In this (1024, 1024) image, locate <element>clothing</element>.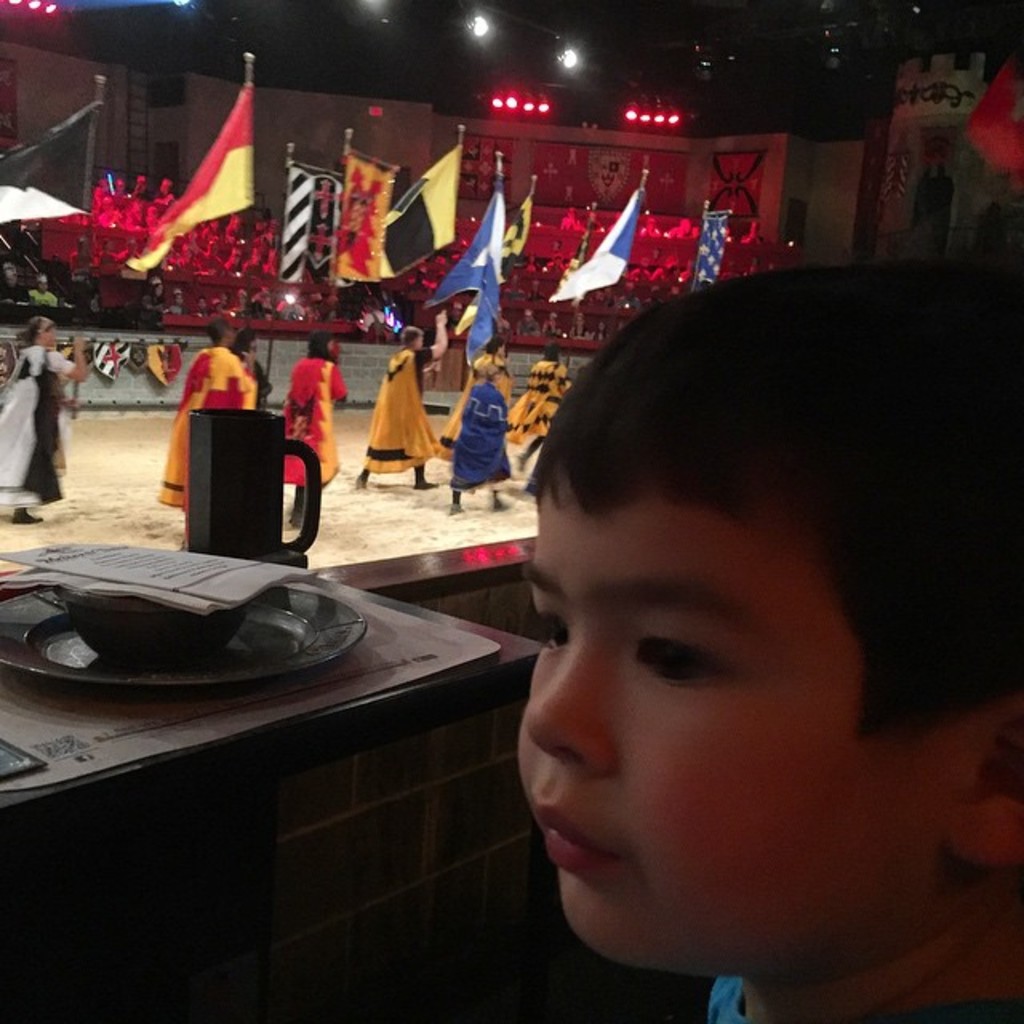
Bounding box: [477,341,523,426].
